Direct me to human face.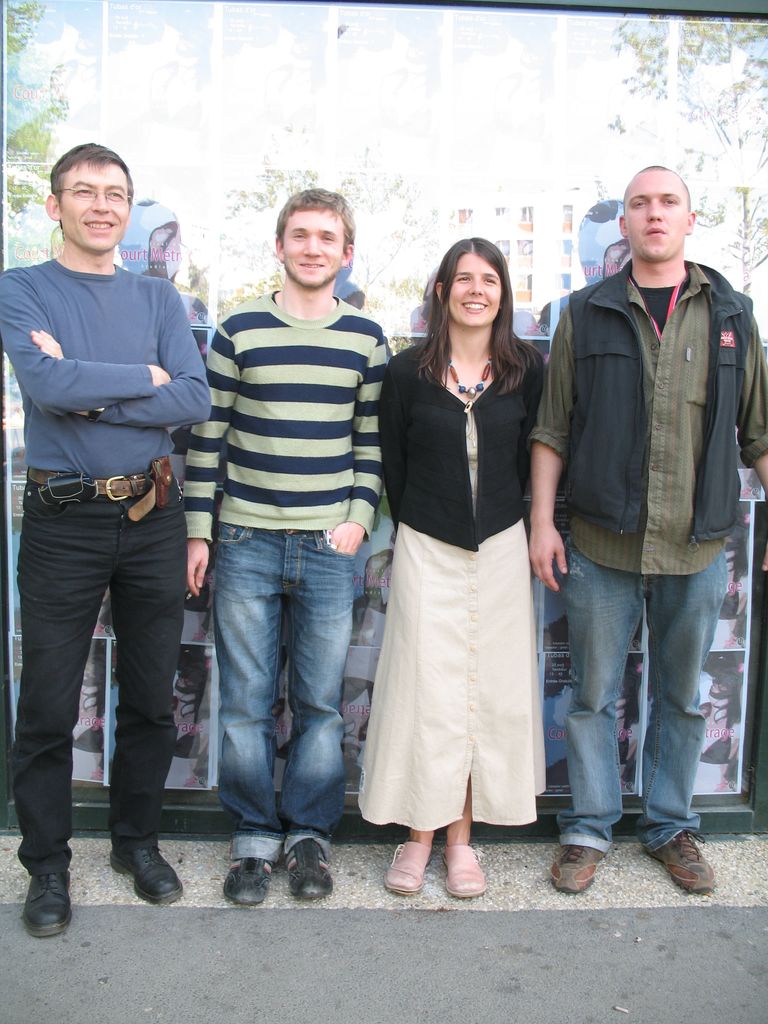
Direction: {"left": 60, "top": 162, "right": 129, "bottom": 250}.
